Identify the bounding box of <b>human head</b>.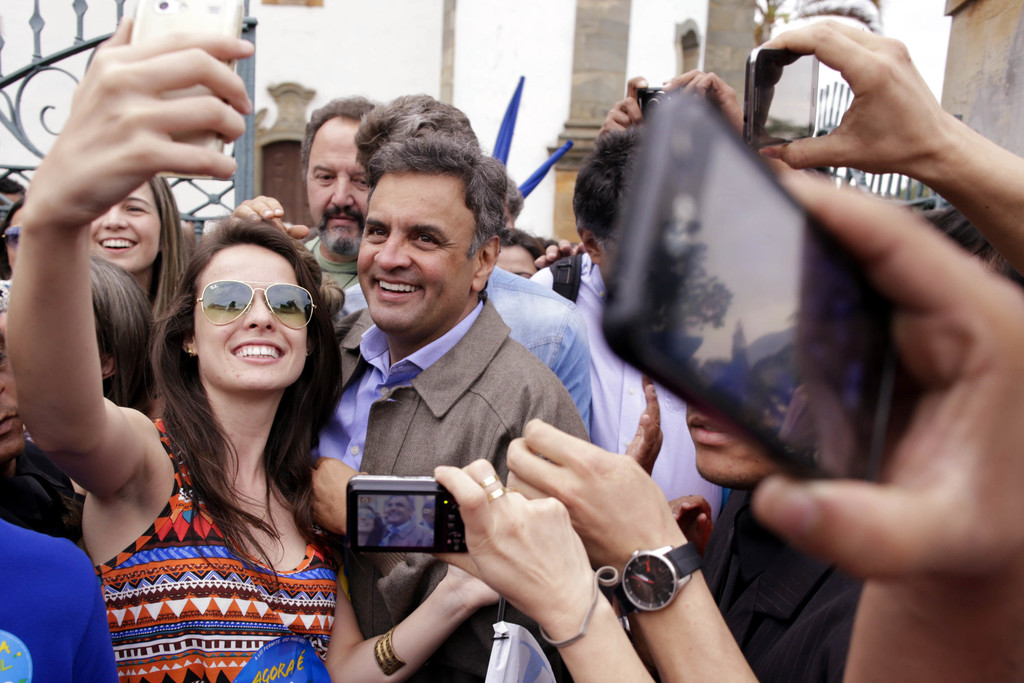
<box>0,273,31,458</box>.
